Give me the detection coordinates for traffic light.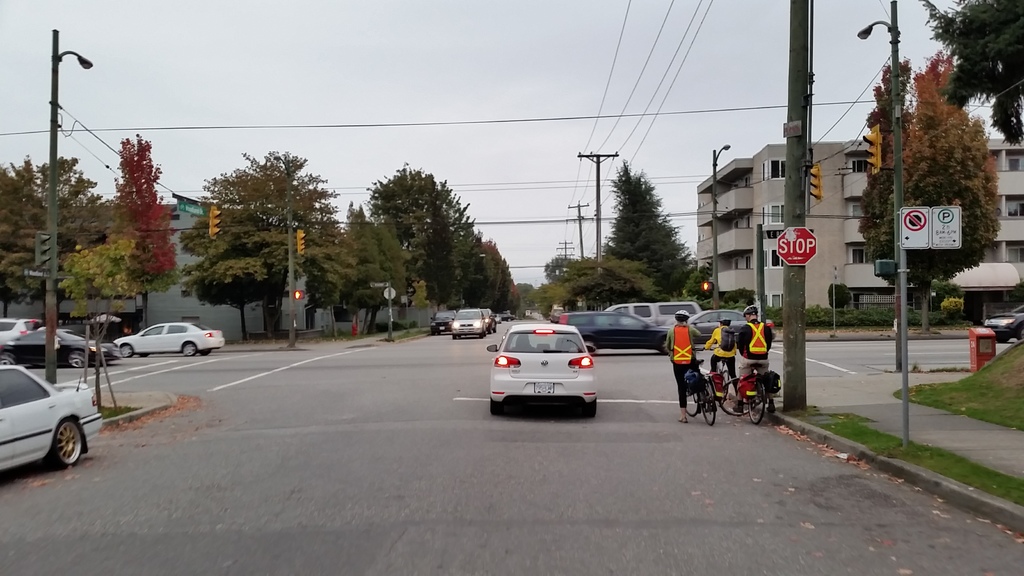
box=[296, 226, 305, 255].
